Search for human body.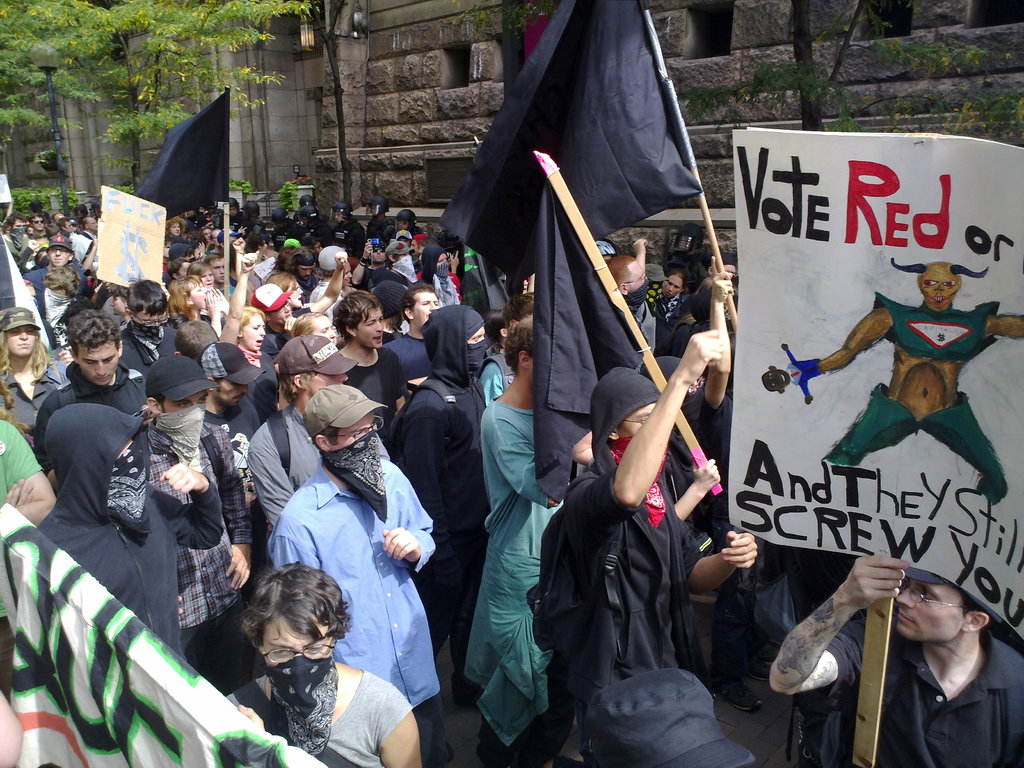
Found at [475, 281, 534, 411].
